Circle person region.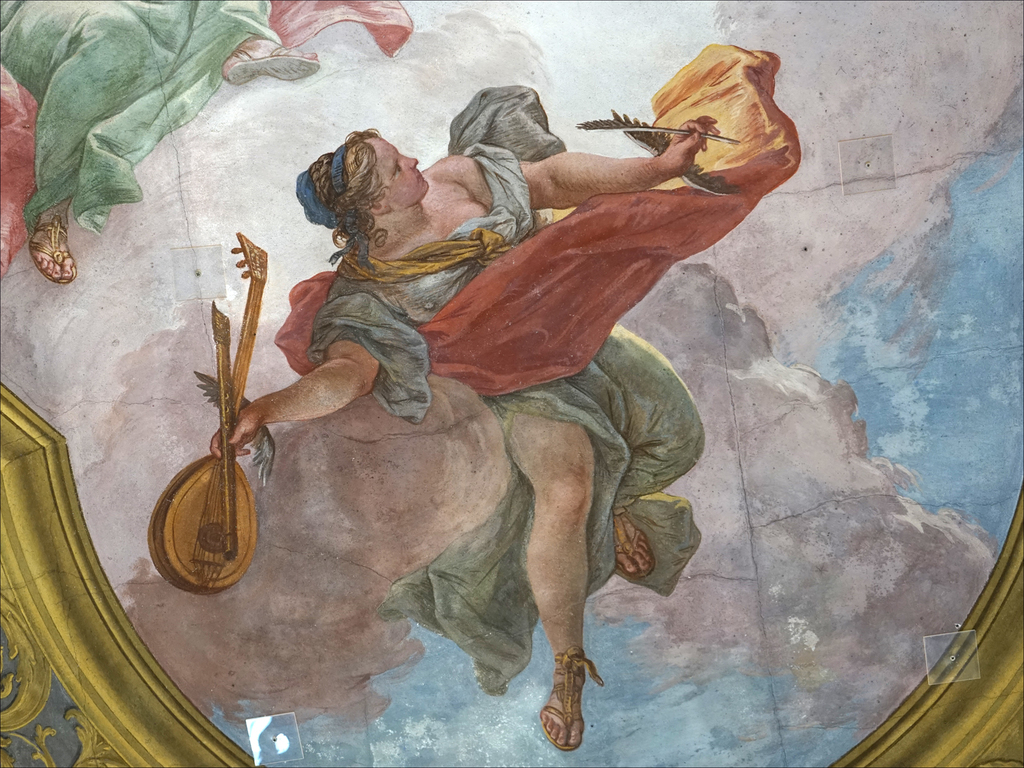
Region: 164,140,673,639.
